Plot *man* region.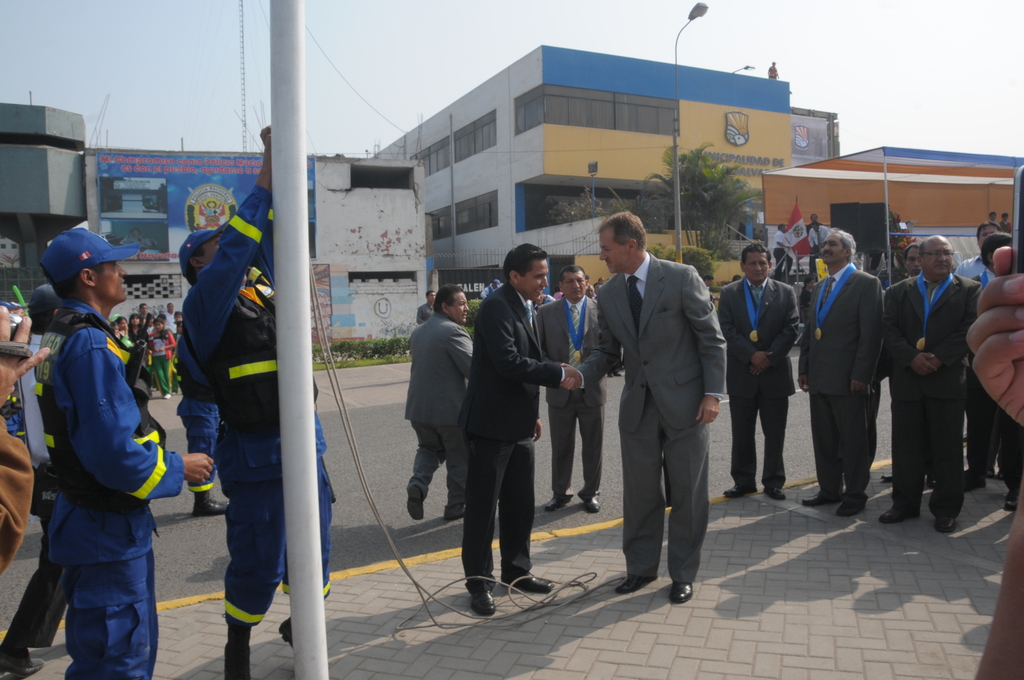
Plotted at pyautogui.locateOnScreen(179, 332, 230, 517).
